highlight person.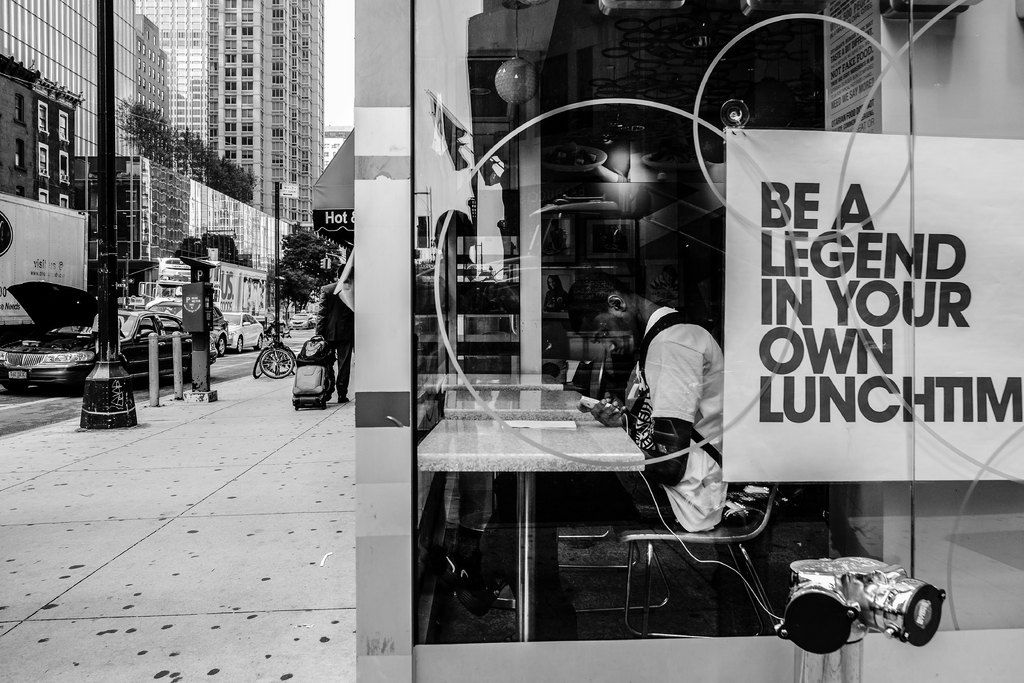
Highlighted region: x1=312, y1=267, x2=360, y2=400.
